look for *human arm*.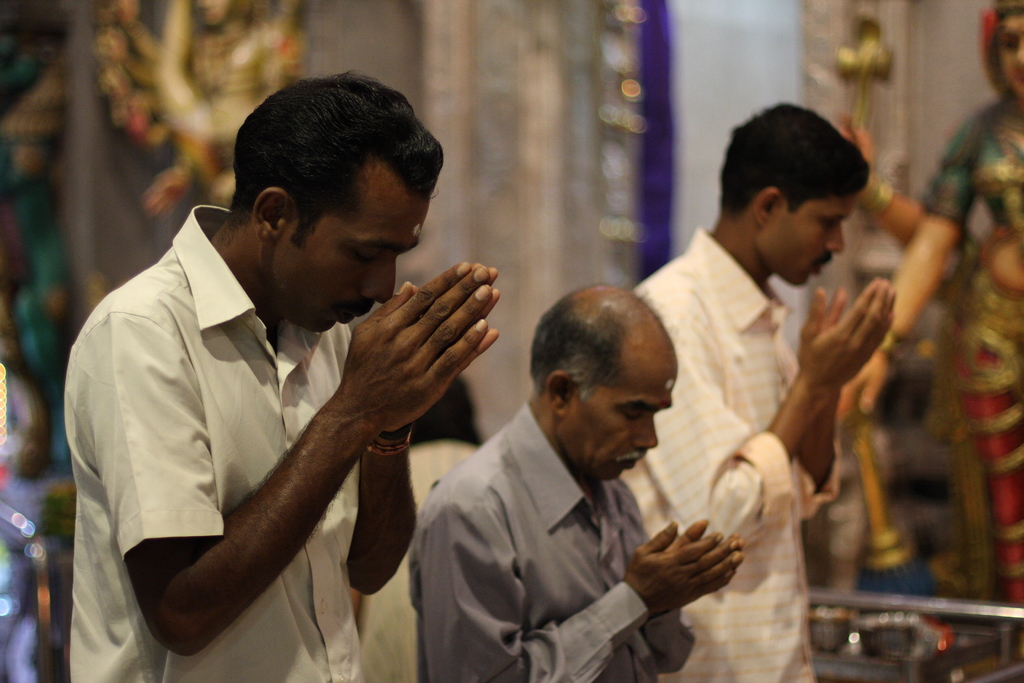
Found: <bbox>627, 471, 748, 682</bbox>.
